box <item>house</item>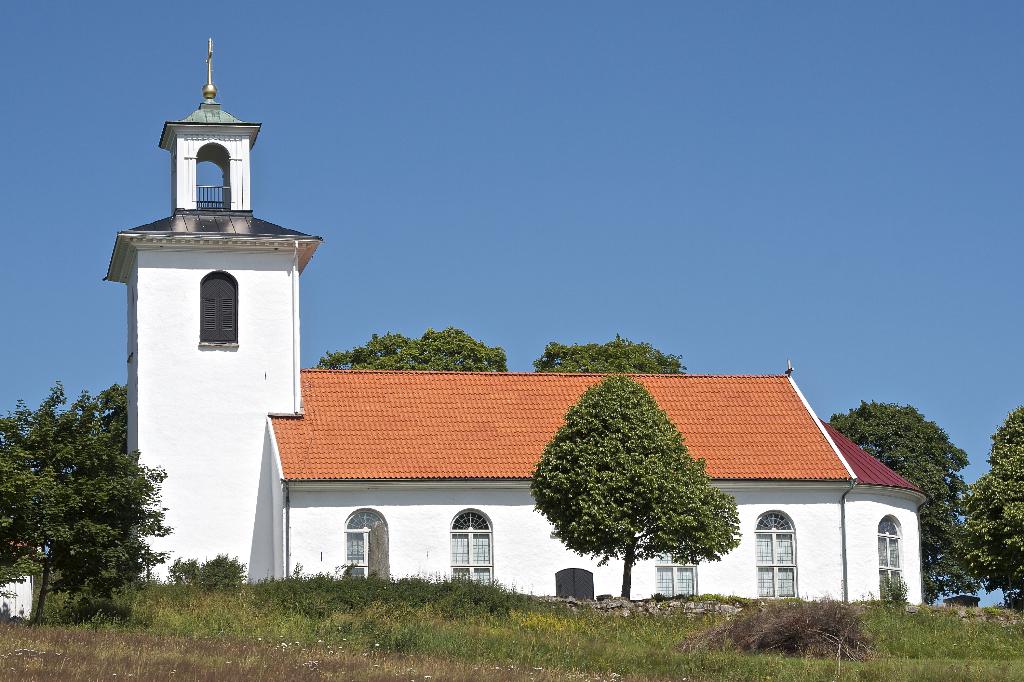
{"left": 101, "top": 36, "right": 928, "bottom": 606}
